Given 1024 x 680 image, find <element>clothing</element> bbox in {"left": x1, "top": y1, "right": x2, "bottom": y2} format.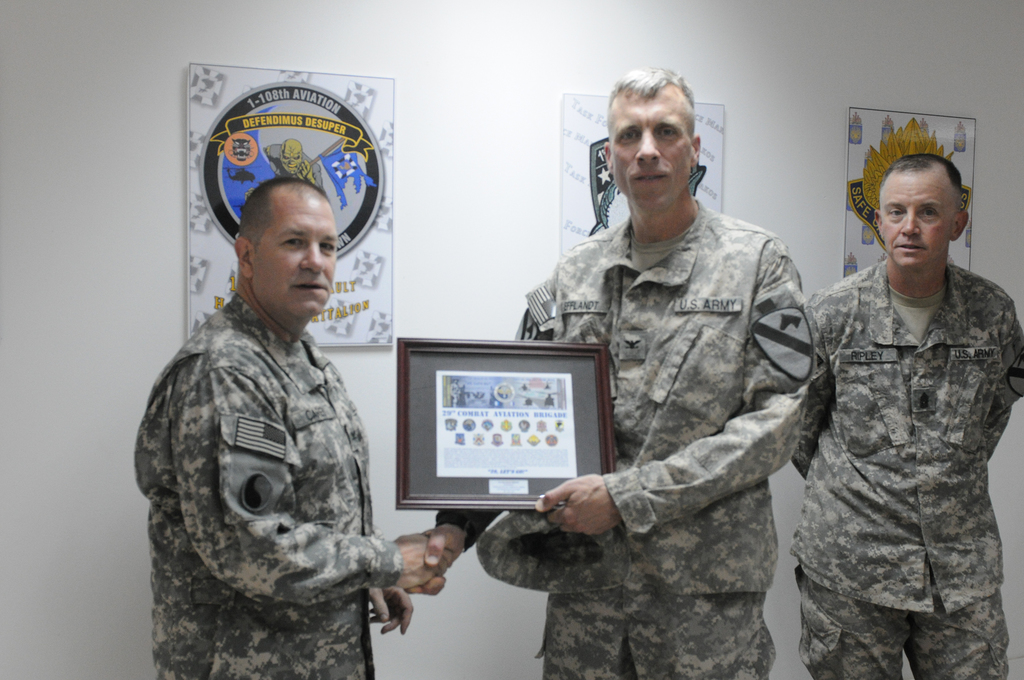
{"left": 135, "top": 292, "right": 403, "bottom": 679}.
